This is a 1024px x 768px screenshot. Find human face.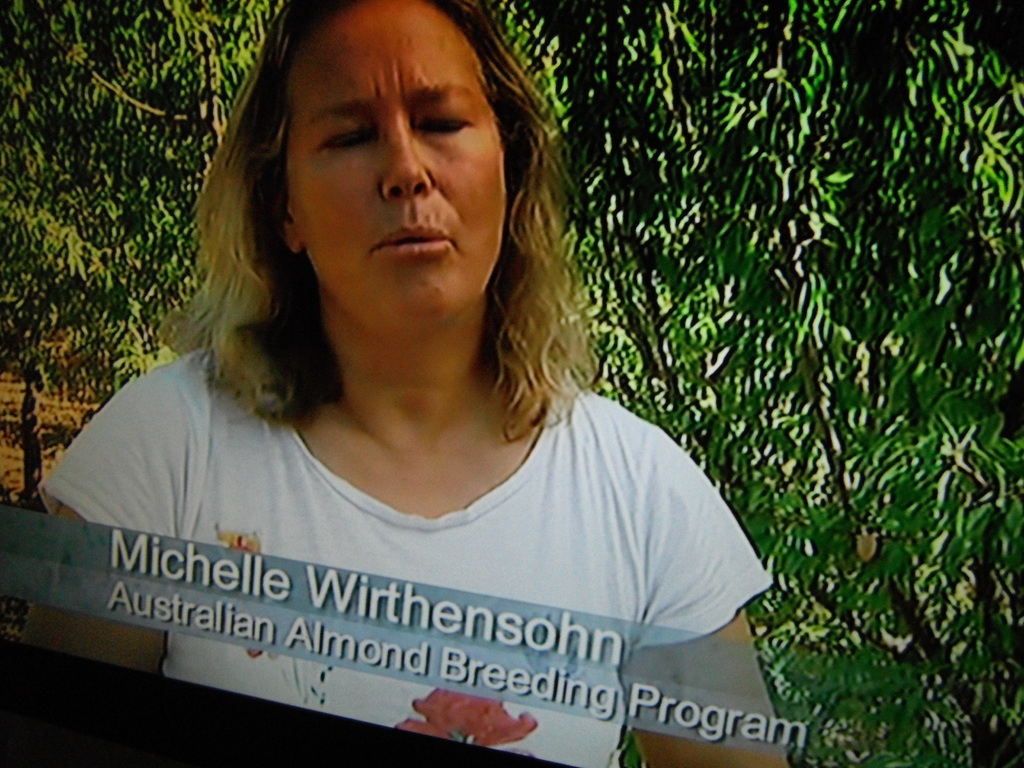
Bounding box: detection(288, 0, 505, 331).
